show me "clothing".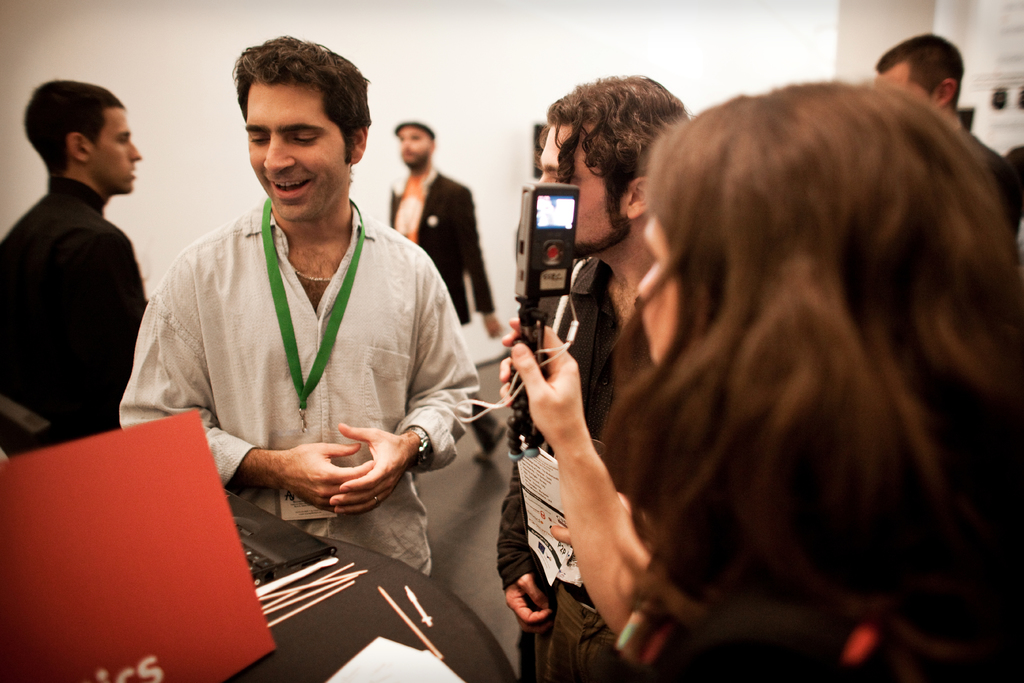
"clothing" is here: BBox(975, 125, 1021, 242).
